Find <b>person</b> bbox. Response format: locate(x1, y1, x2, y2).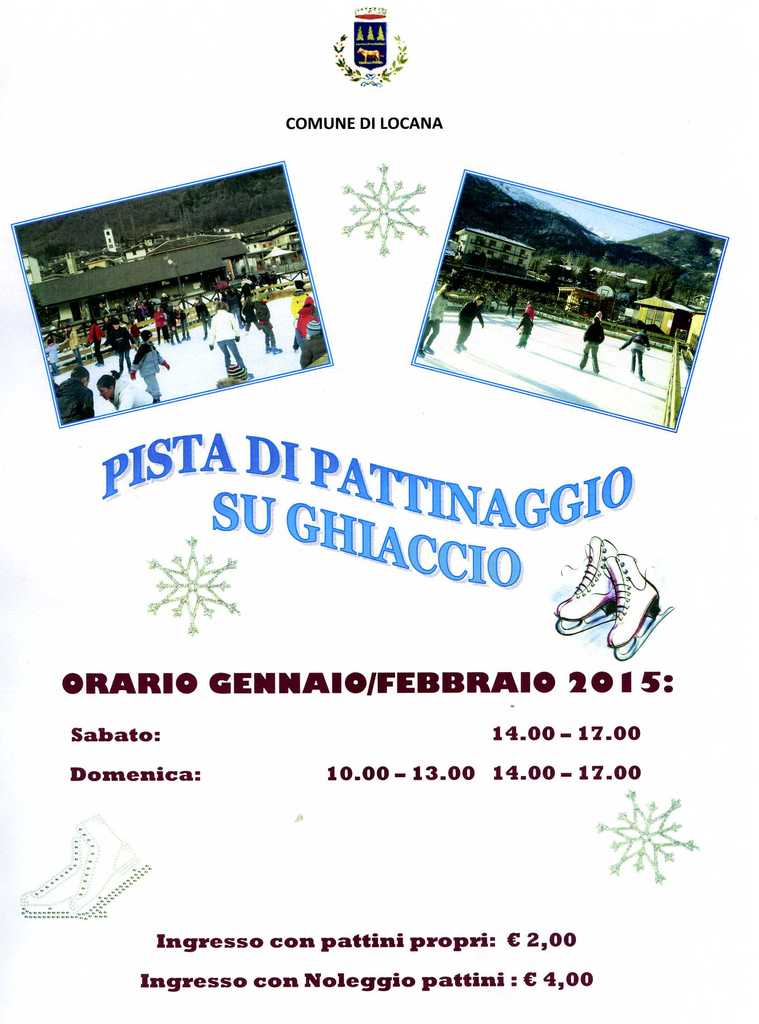
locate(521, 301, 537, 323).
